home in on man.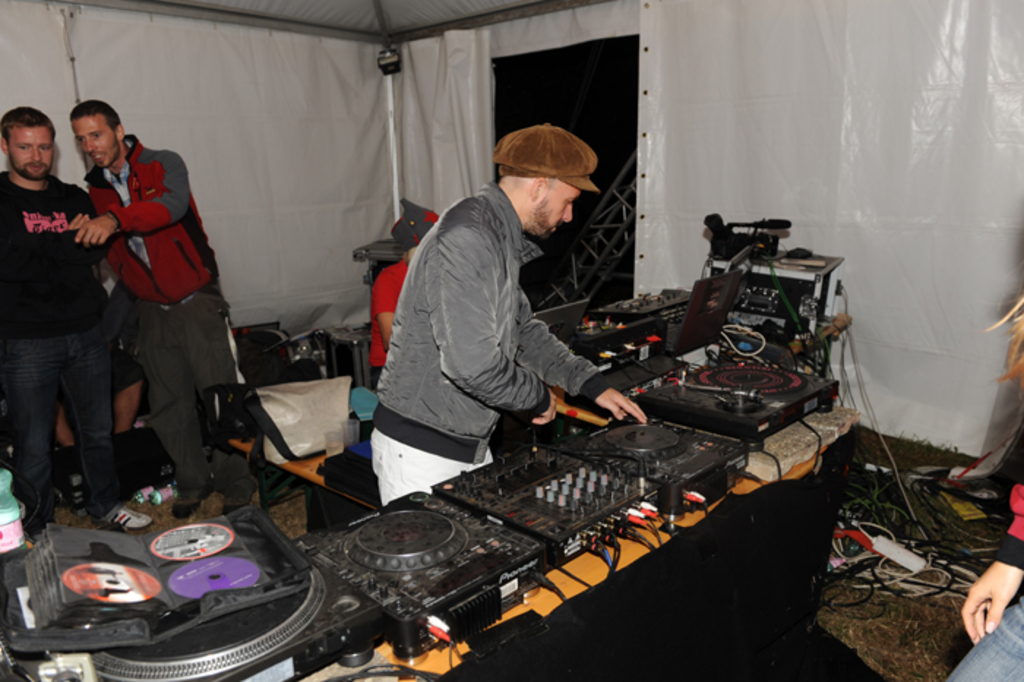
Homed in at x1=78, y1=95, x2=250, y2=520.
